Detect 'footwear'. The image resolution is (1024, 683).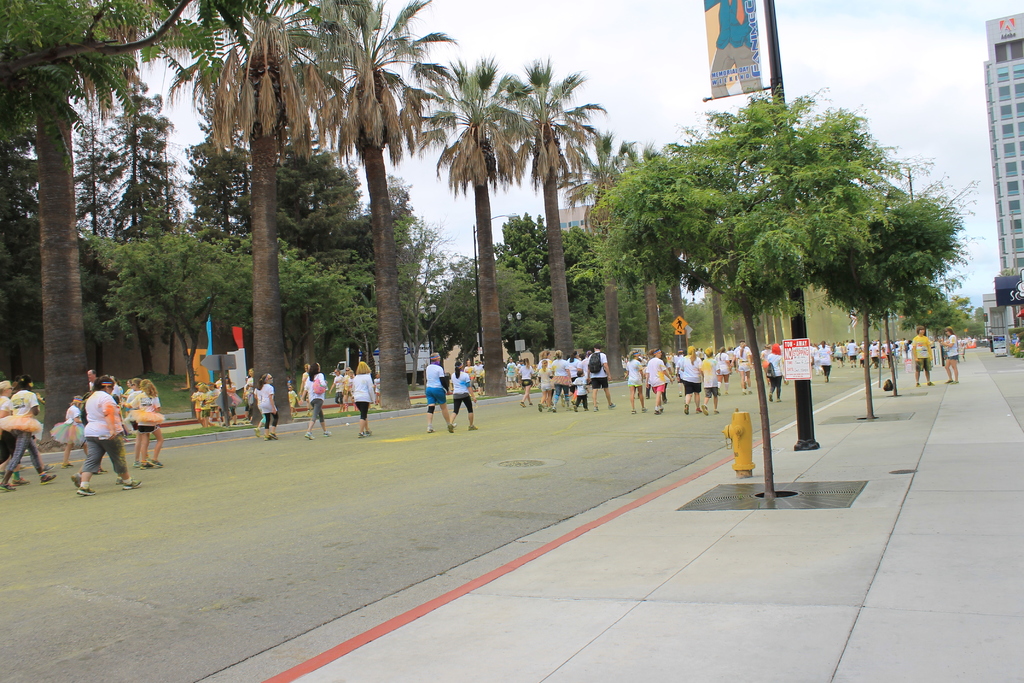
detection(698, 409, 700, 414).
